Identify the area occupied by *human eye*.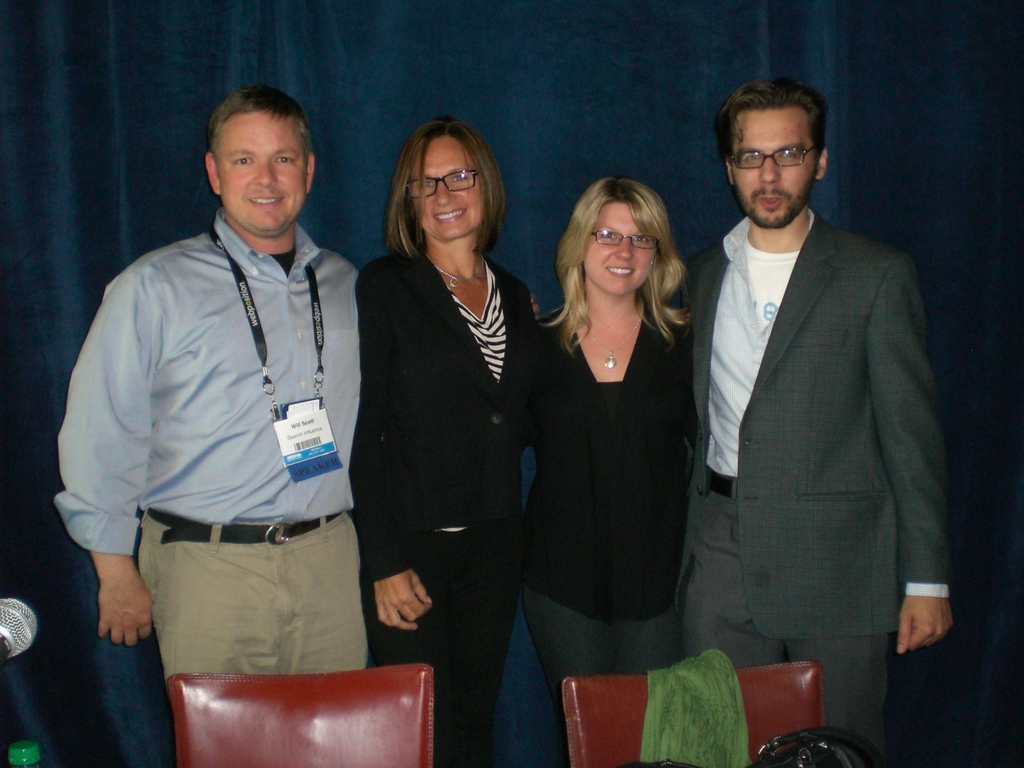
Area: [230, 154, 255, 167].
